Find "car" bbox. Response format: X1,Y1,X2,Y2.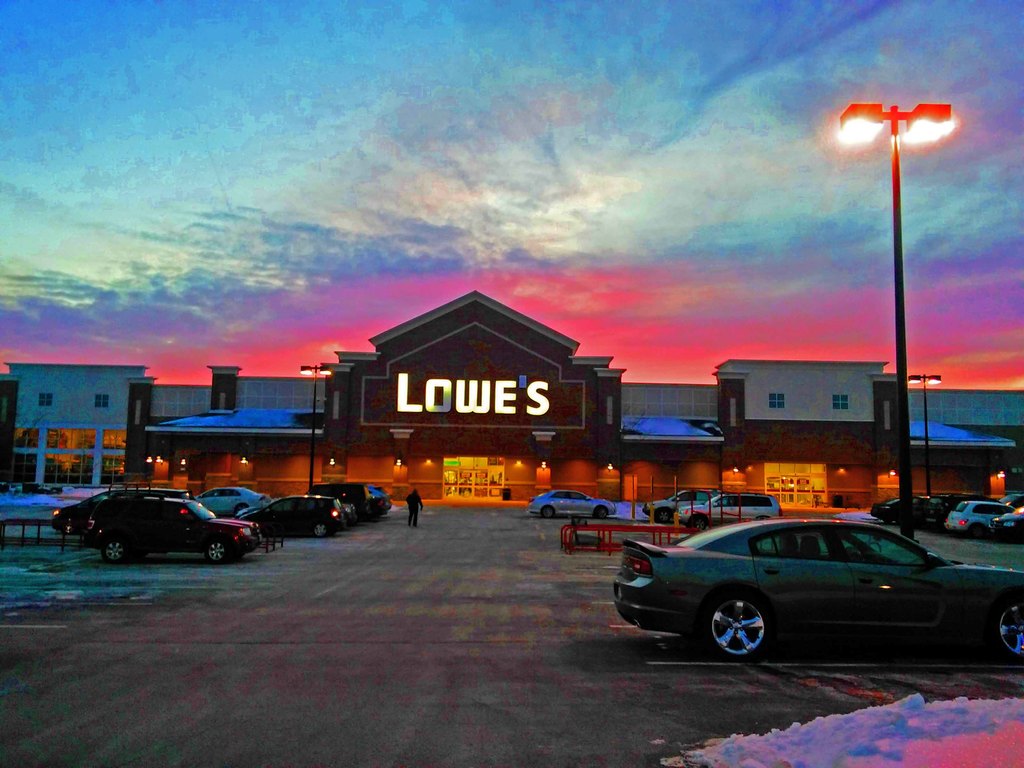
315,478,401,522.
